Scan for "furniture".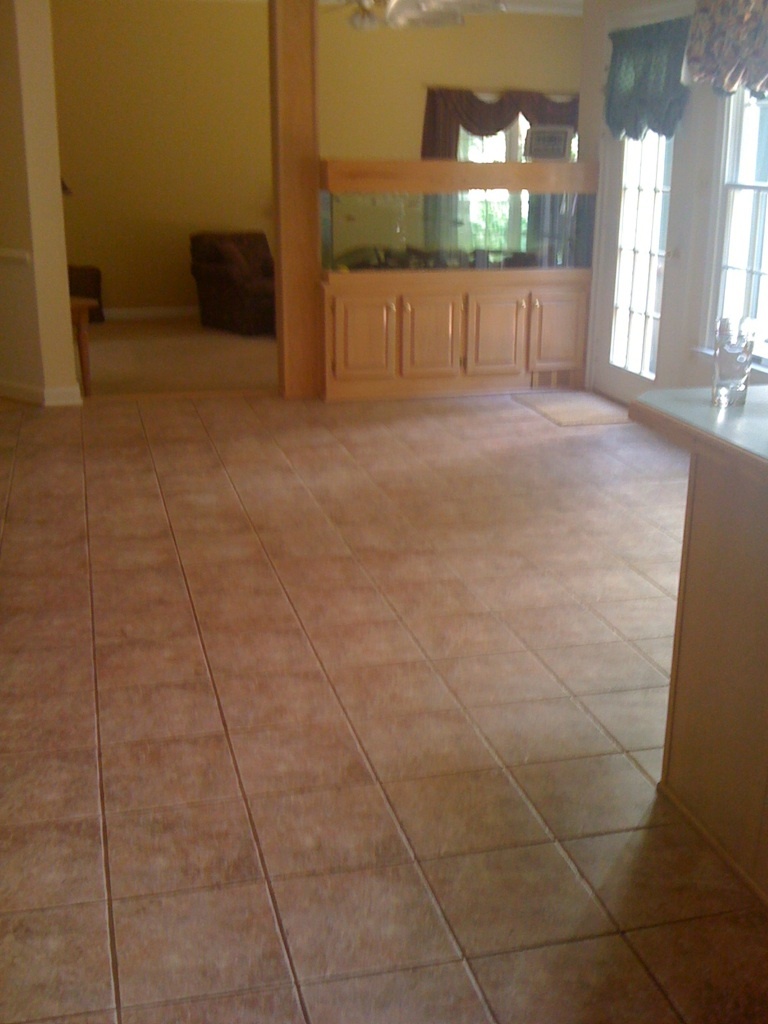
Scan result: locate(75, 298, 101, 396).
